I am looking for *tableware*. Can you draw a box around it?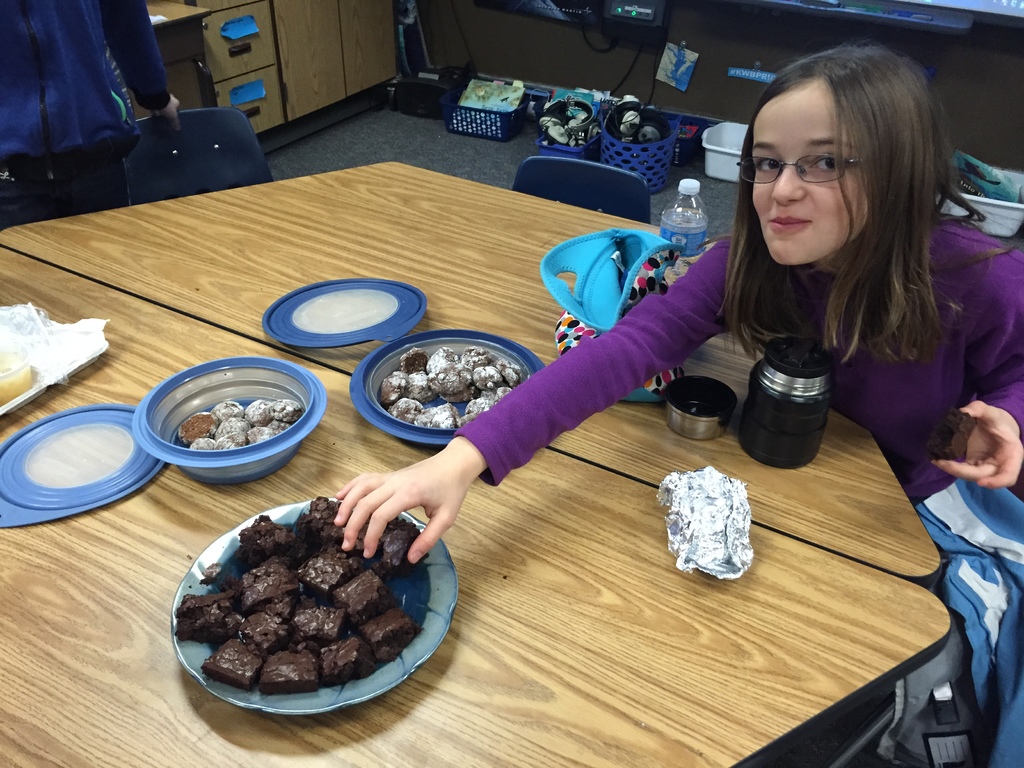
Sure, the bounding box is x1=174 y1=492 x2=461 y2=717.
